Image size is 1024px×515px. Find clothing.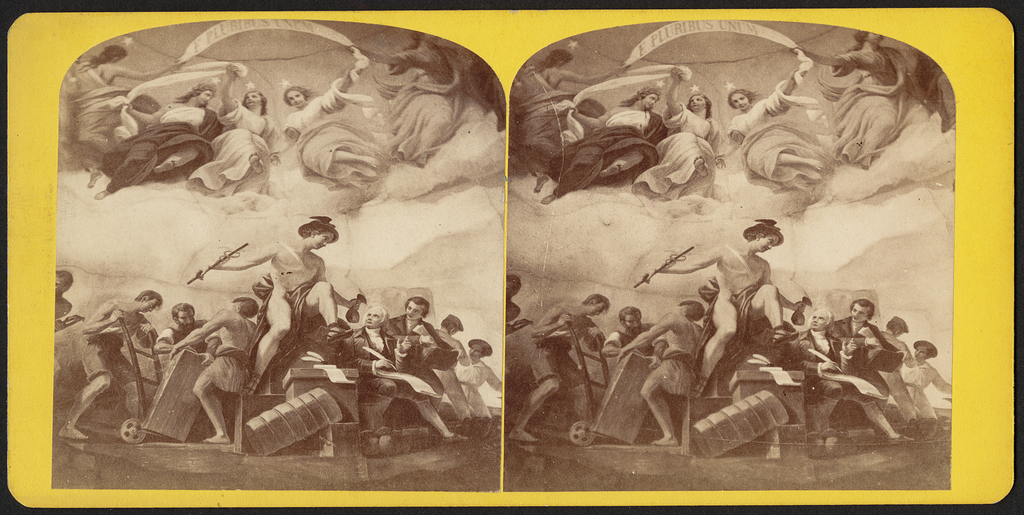
<region>273, 78, 384, 193</region>.
